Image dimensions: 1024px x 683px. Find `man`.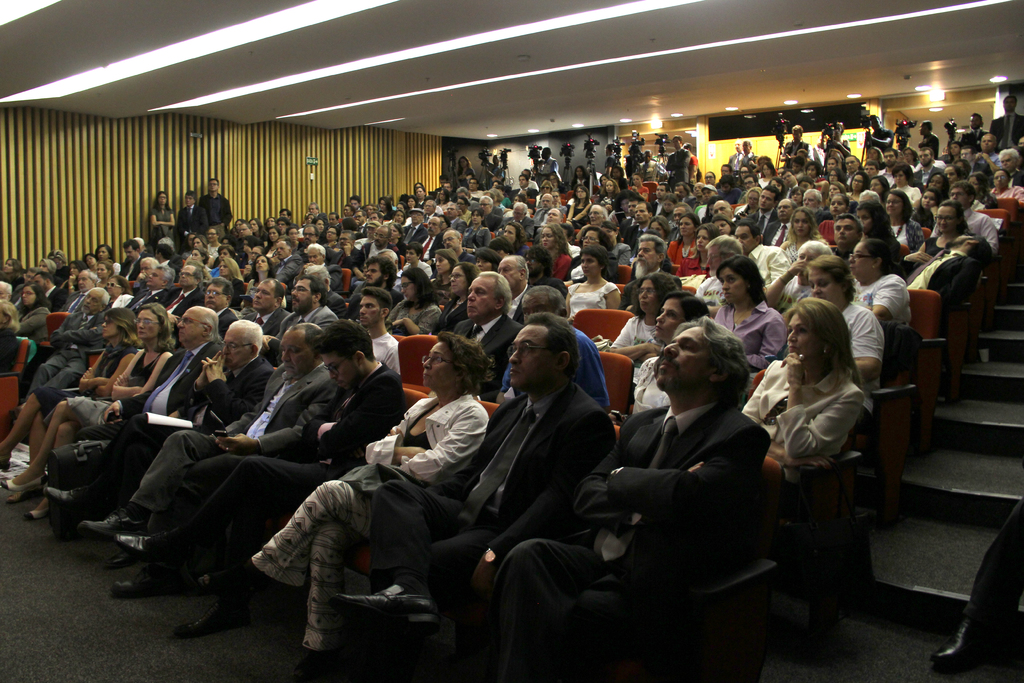
{"x1": 157, "y1": 244, "x2": 176, "y2": 259}.
